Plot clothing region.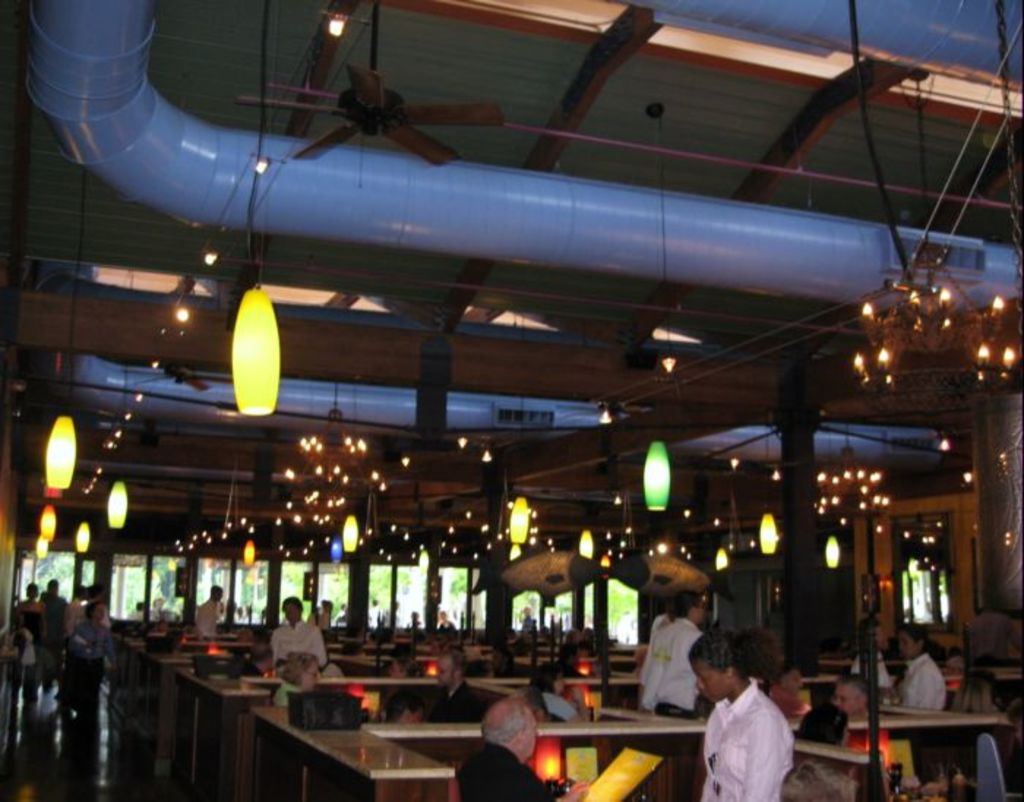
Plotted at bbox=[897, 654, 948, 710].
